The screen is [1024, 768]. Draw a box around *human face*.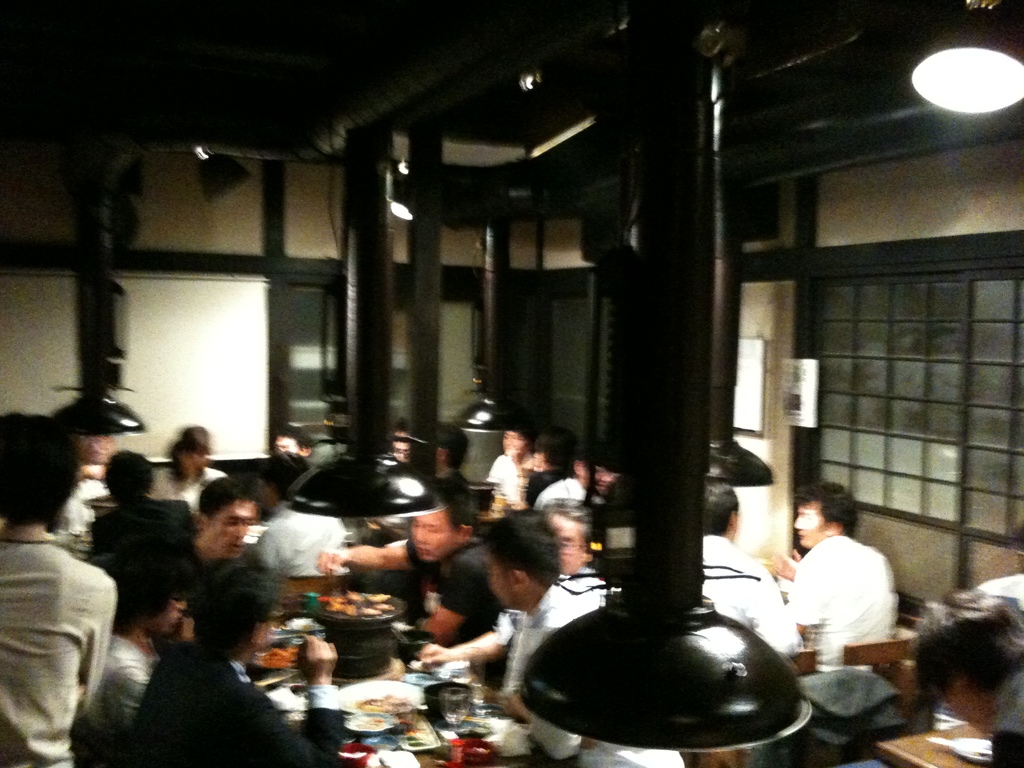
(413,509,453,560).
